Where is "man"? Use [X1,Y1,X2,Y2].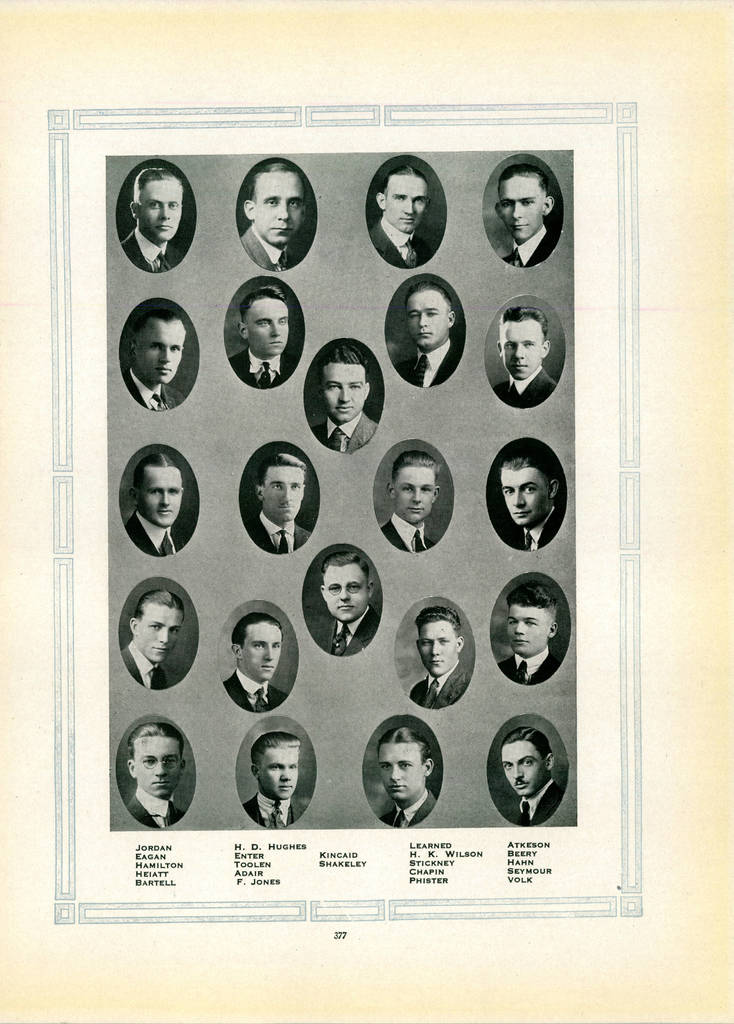
[309,342,379,451].
